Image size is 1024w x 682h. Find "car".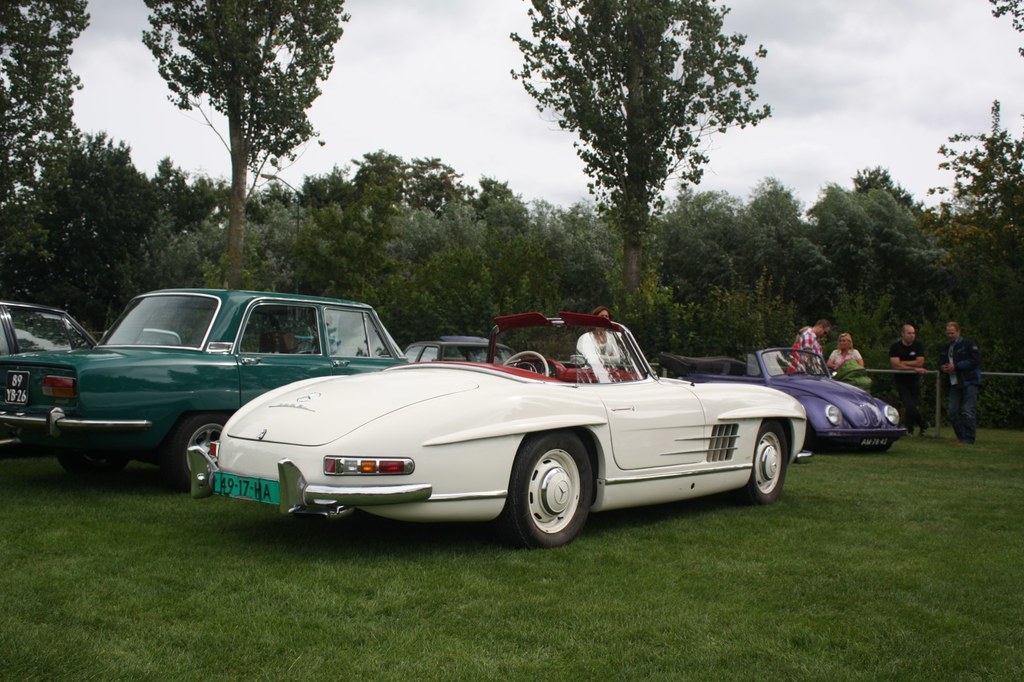
<box>0,300,97,461</box>.
